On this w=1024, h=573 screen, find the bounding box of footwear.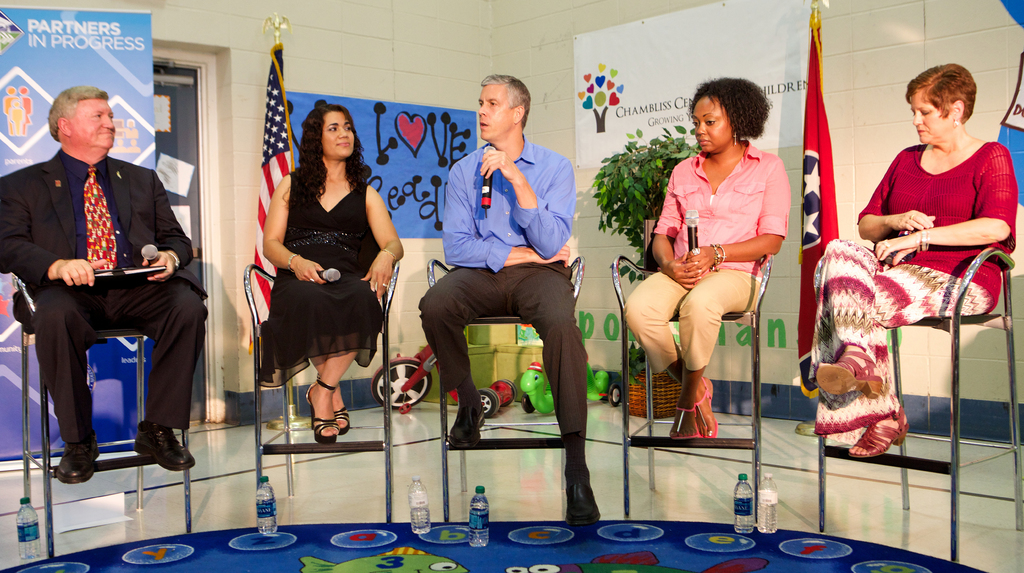
Bounding box: Rect(813, 347, 881, 396).
